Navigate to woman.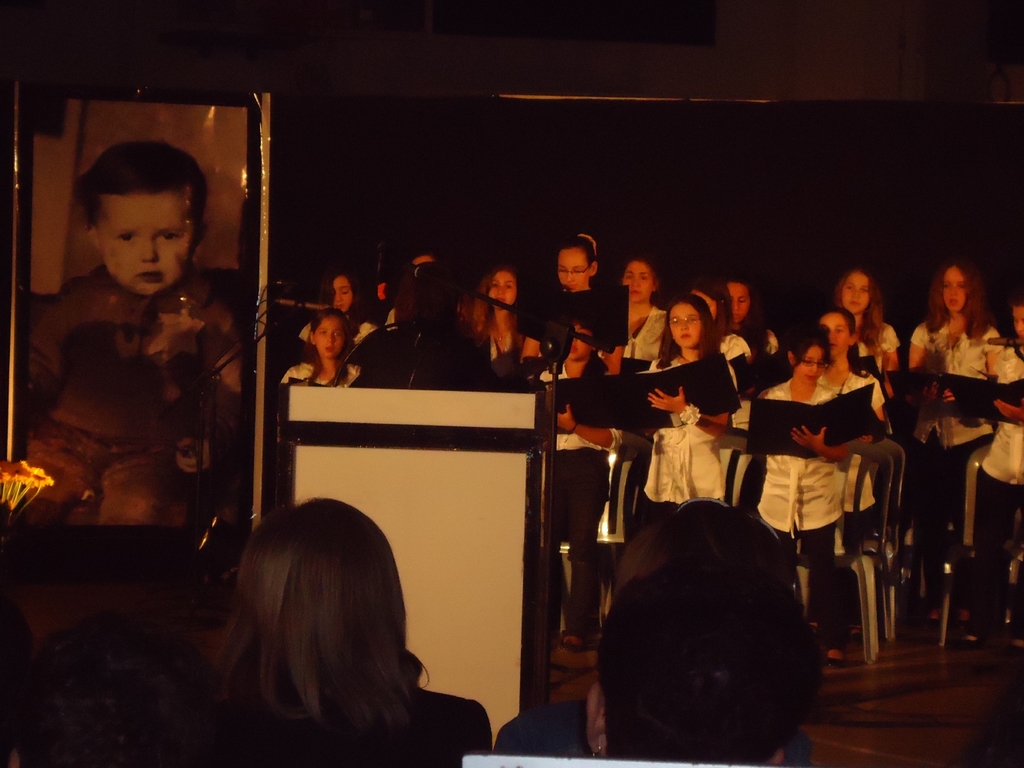
Navigation target: left=526, top=315, right=629, bottom=679.
